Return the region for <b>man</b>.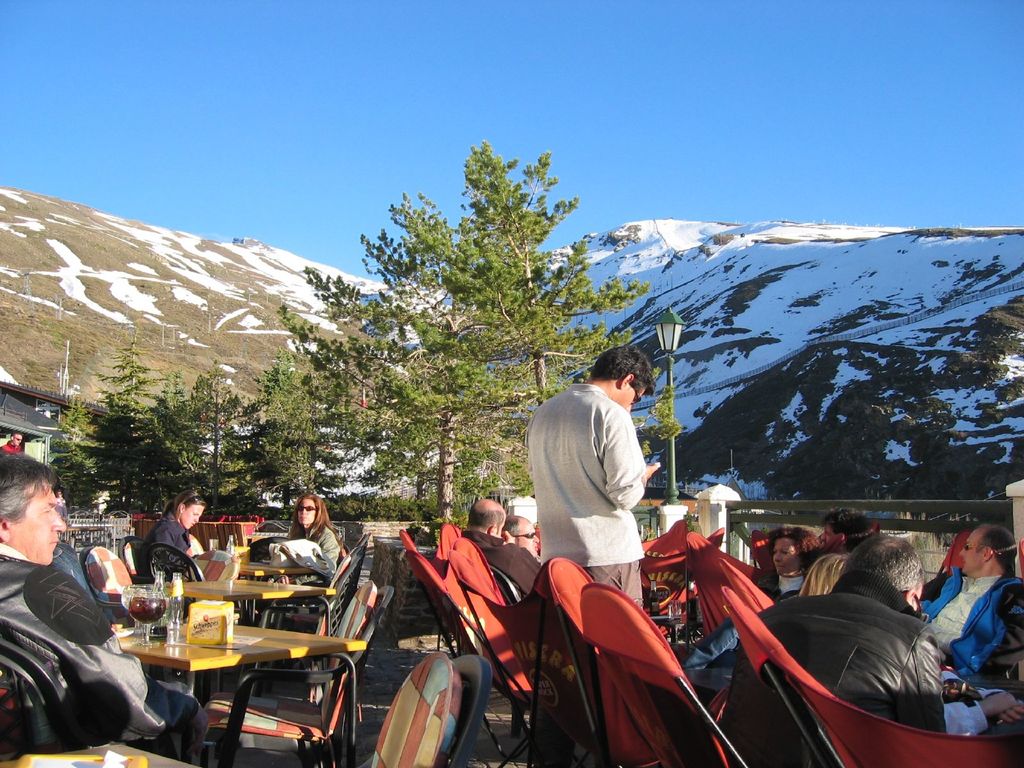
bbox(0, 449, 207, 760).
